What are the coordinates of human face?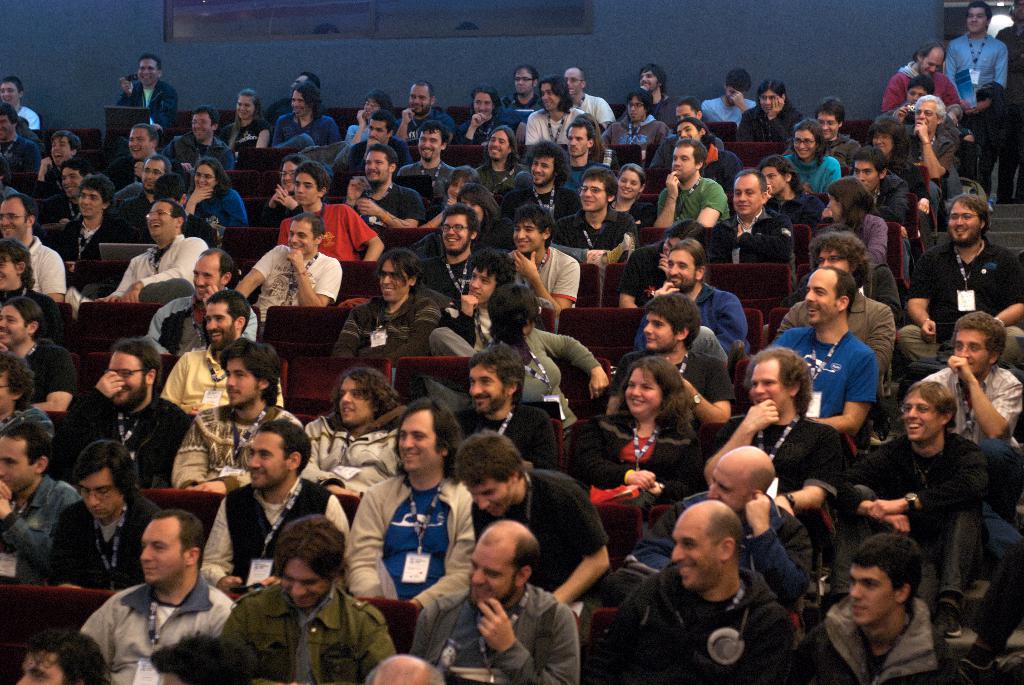
(733,173,756,213).
